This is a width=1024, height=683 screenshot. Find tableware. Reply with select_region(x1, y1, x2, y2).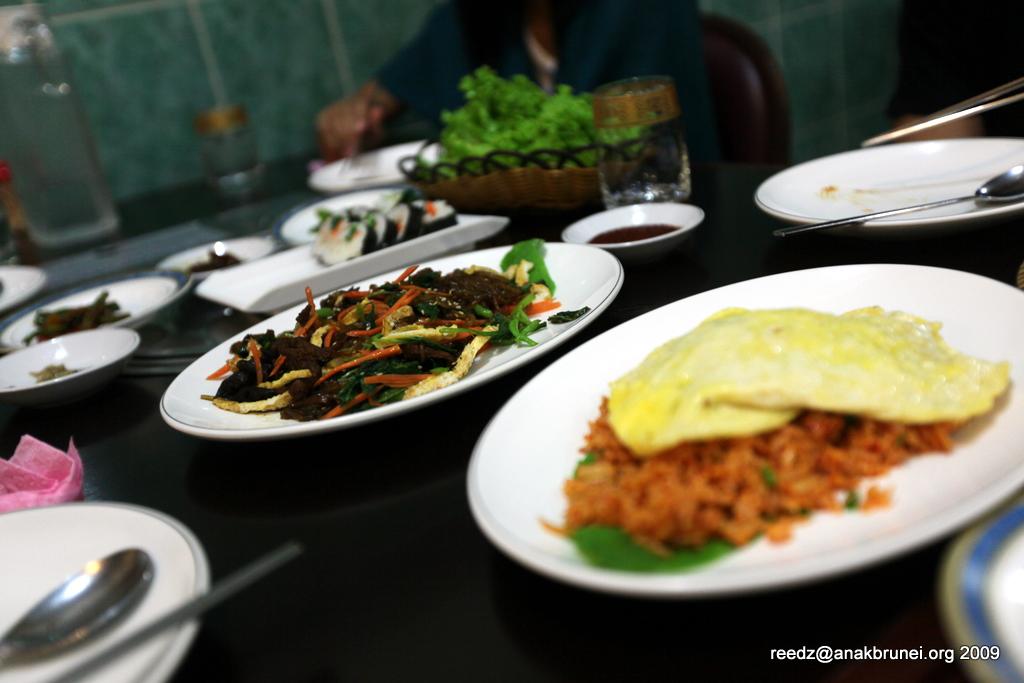
select_region(309, 139, 448, 194).
